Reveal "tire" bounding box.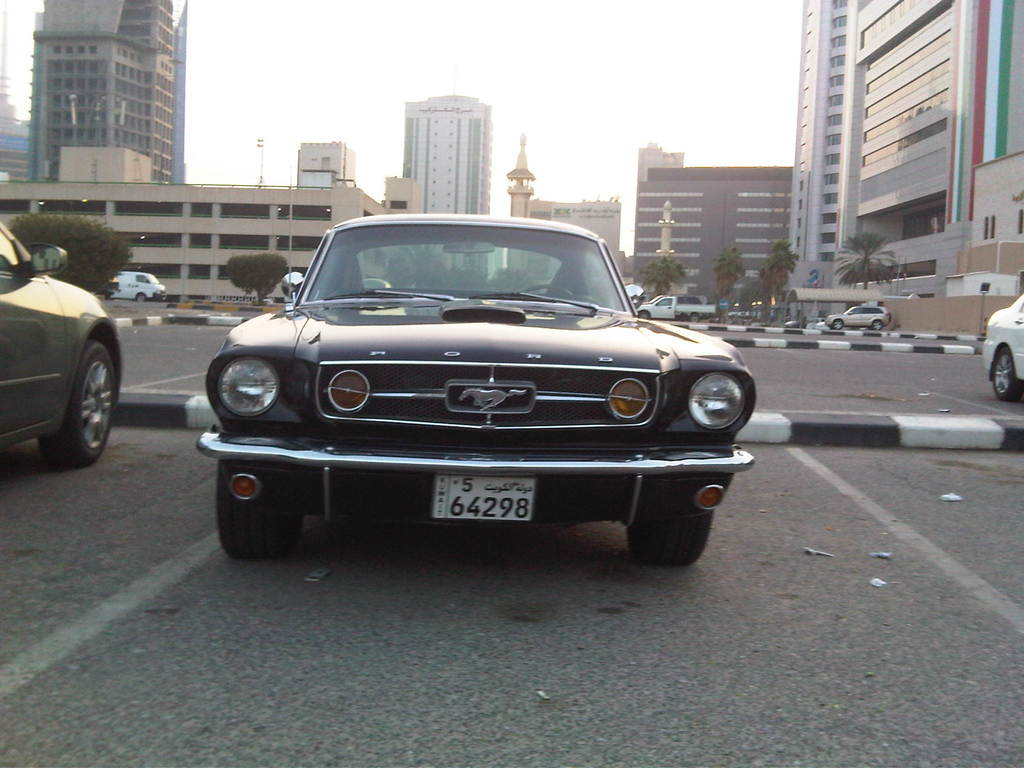
Revealed: (x1=874, y1=319, x2=883, y2=331).
